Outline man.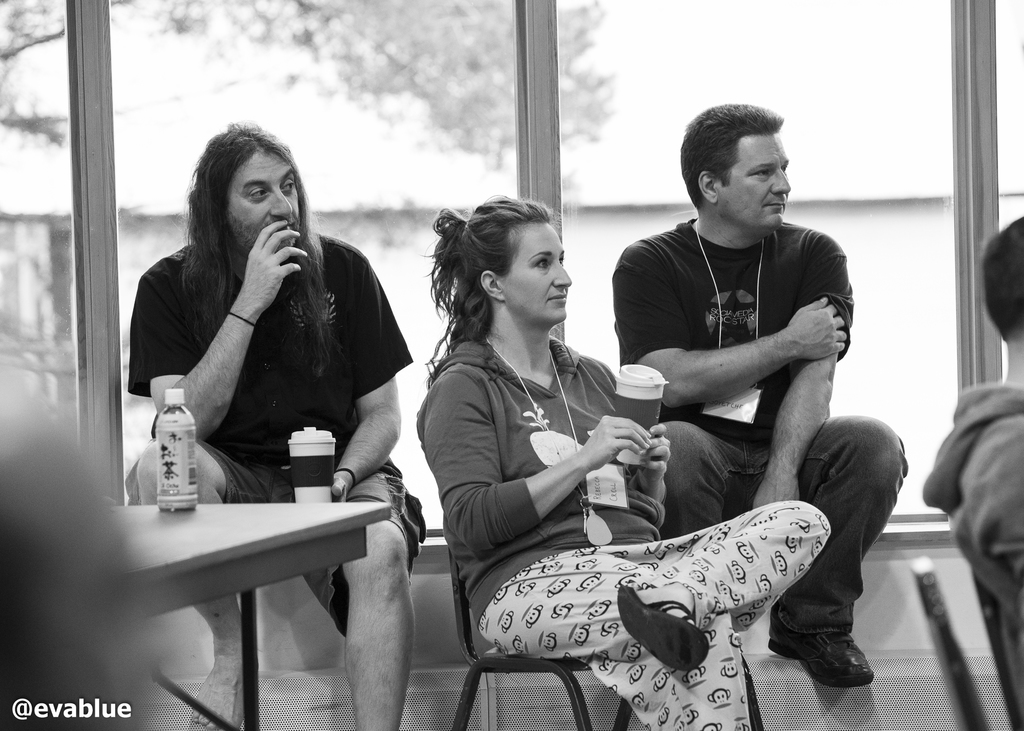
Outline: left=585, top=113, right=890, bottom=653.
